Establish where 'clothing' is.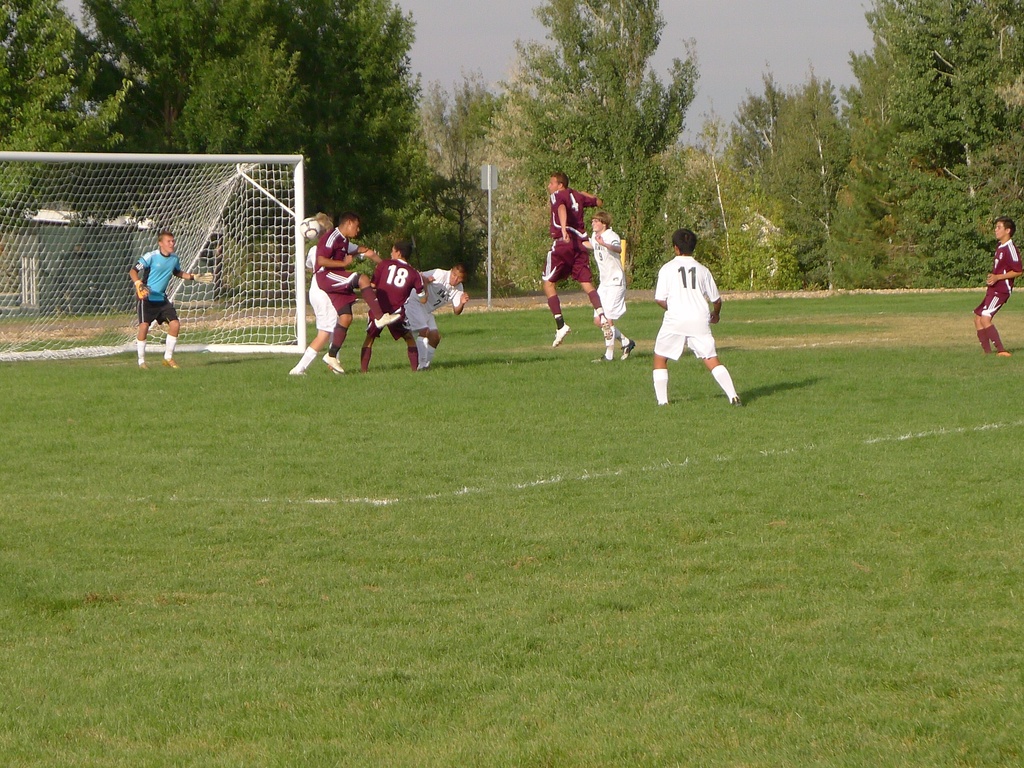
Established at (138, 338, 150, 364).
